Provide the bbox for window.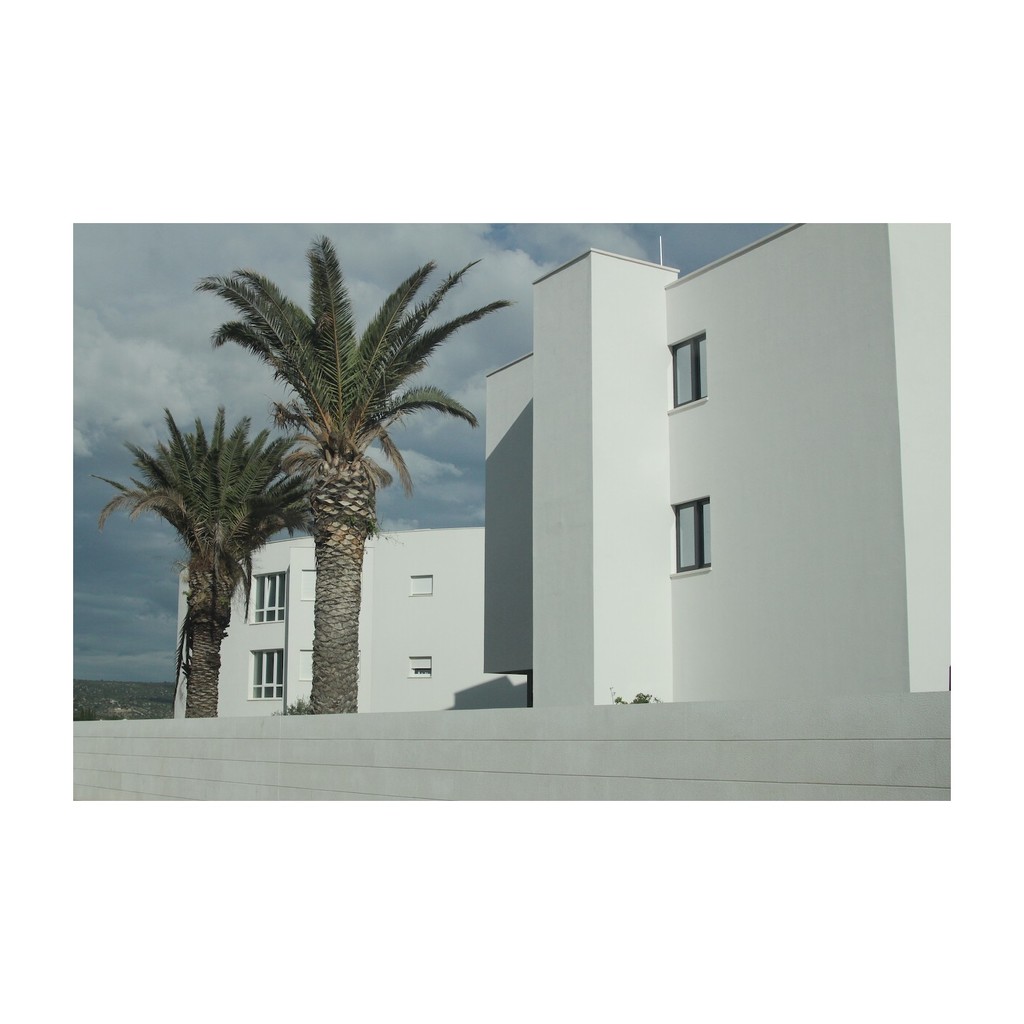
[670,496,715,580].
